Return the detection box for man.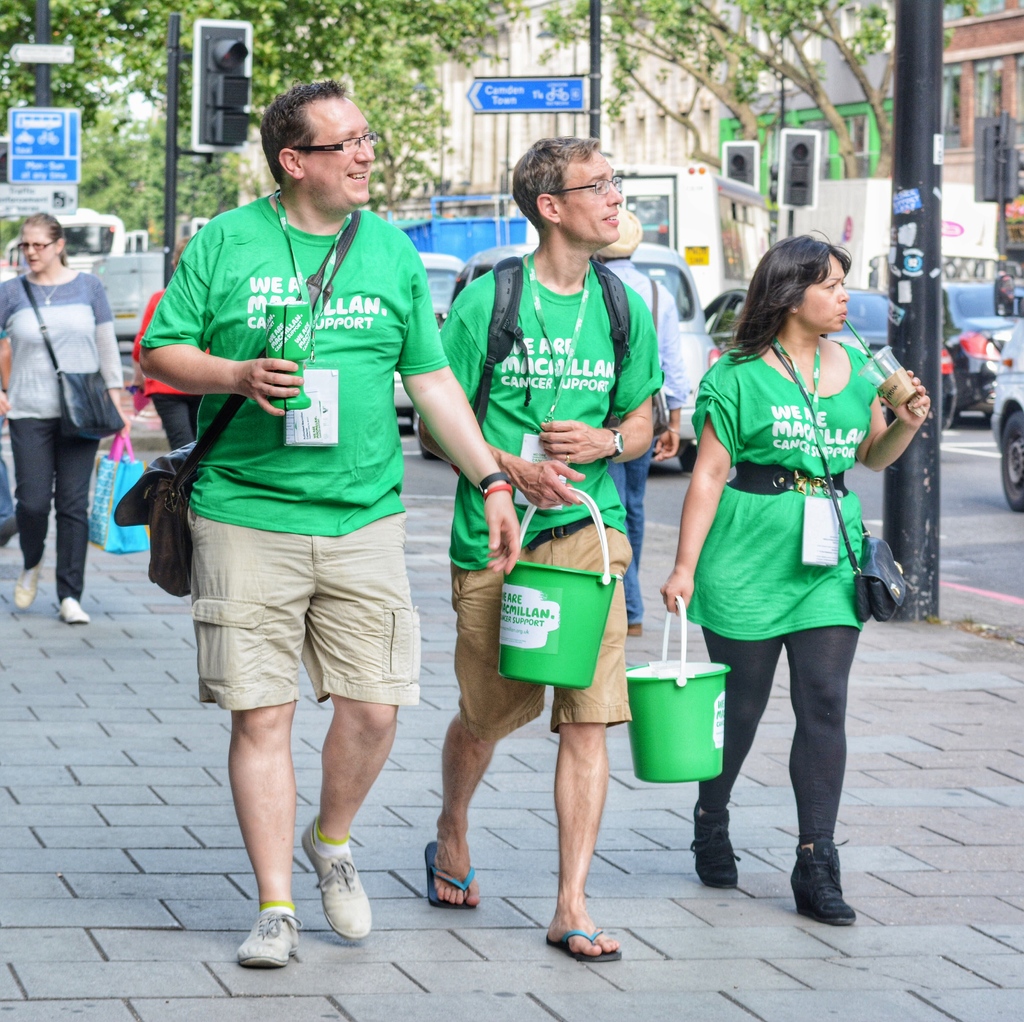
[155,94,465,948].
